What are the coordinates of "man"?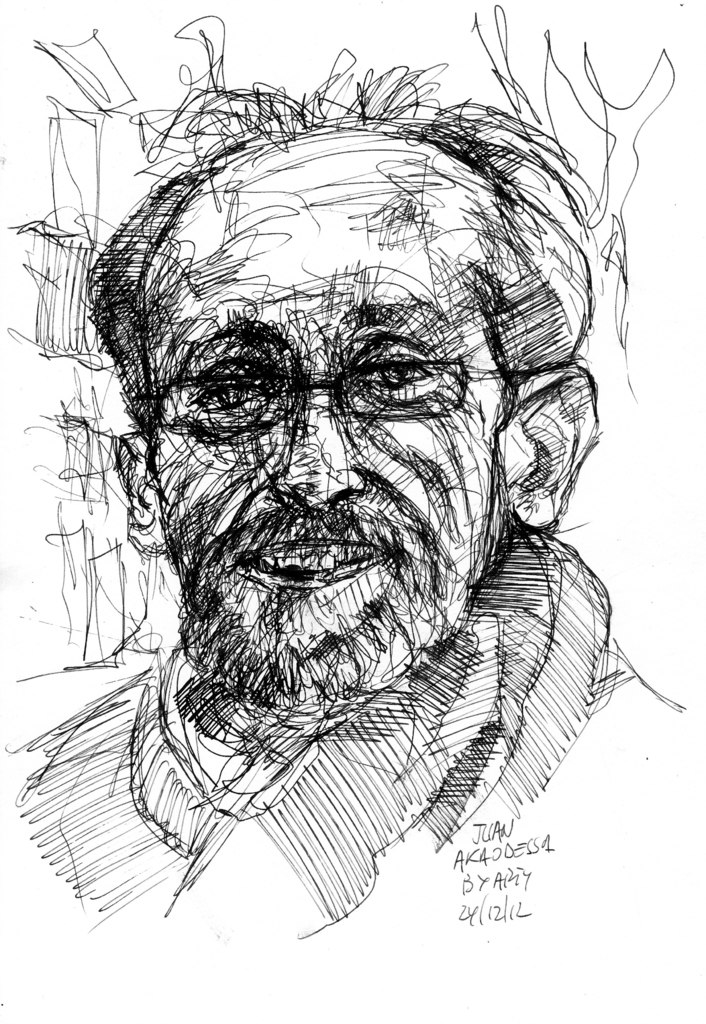
<box>0,73,705,995</box>.
